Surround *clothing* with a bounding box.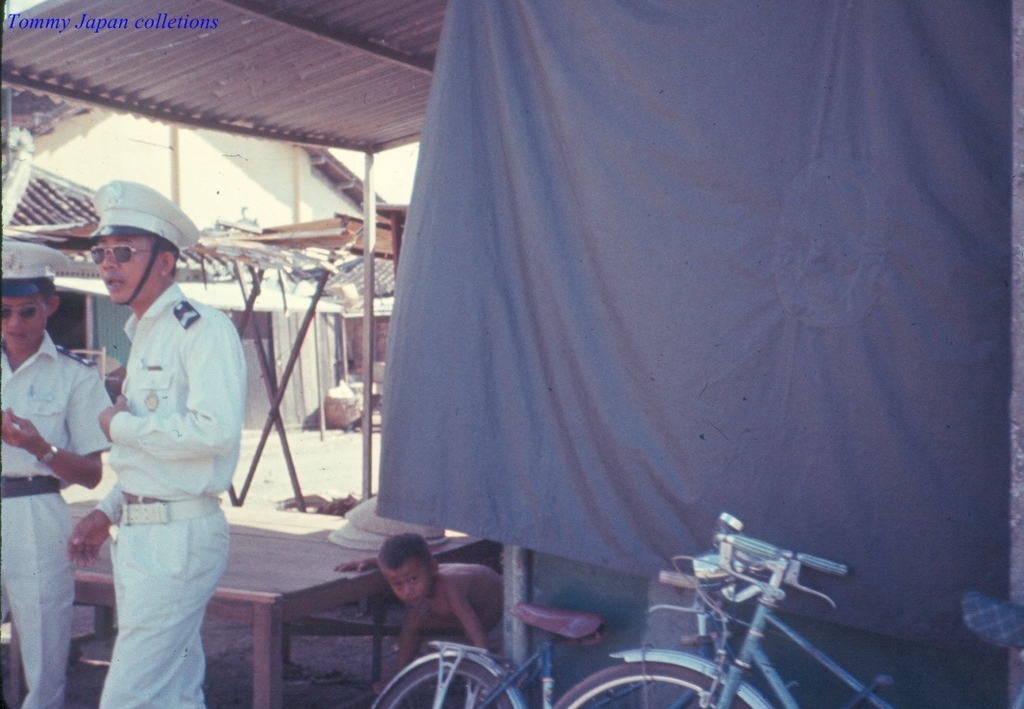
<box>0,326,121,708</box>.
